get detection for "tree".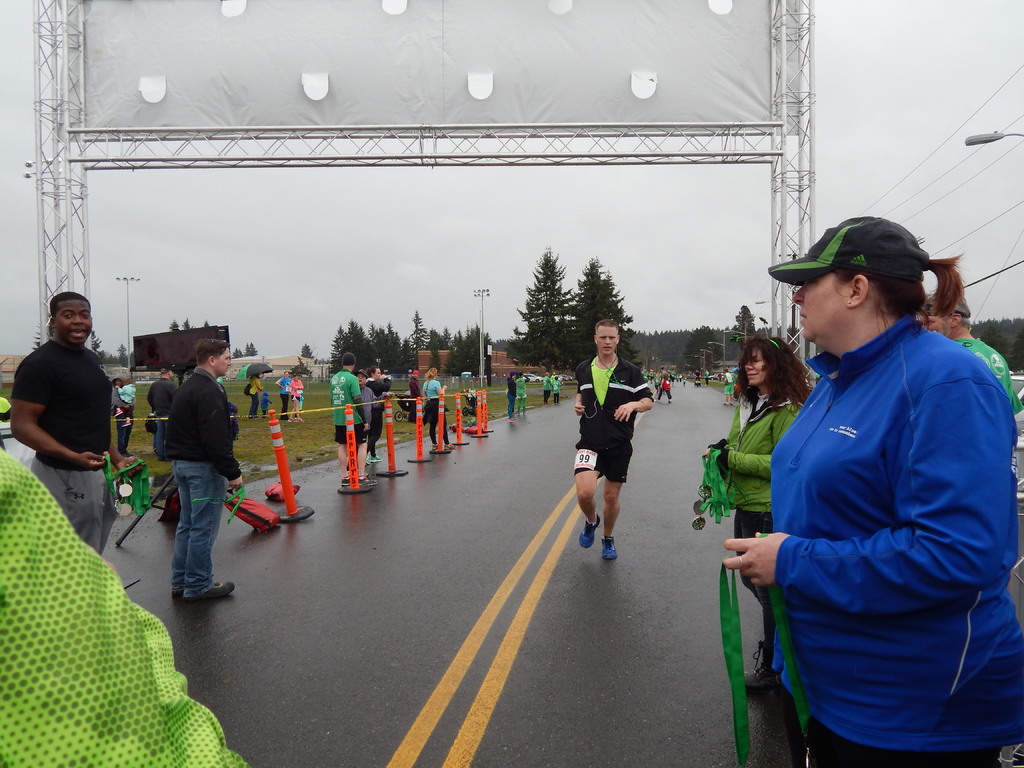
Detection: bbox=(726, 305, 762, 365).
